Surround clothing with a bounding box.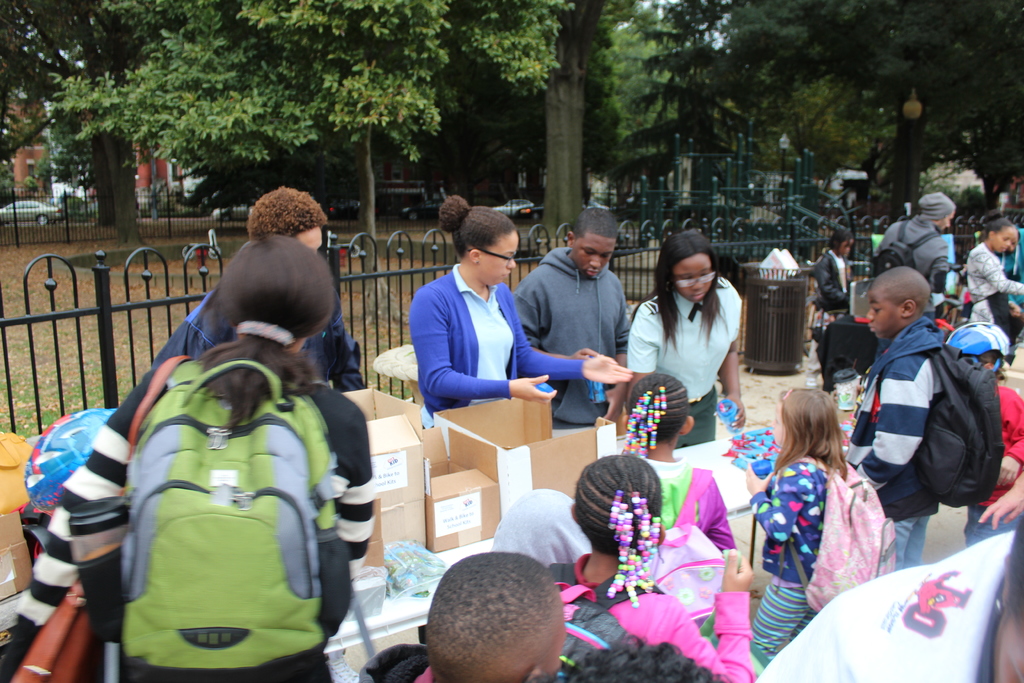
bbox=[966, 386, 1023, 545].
